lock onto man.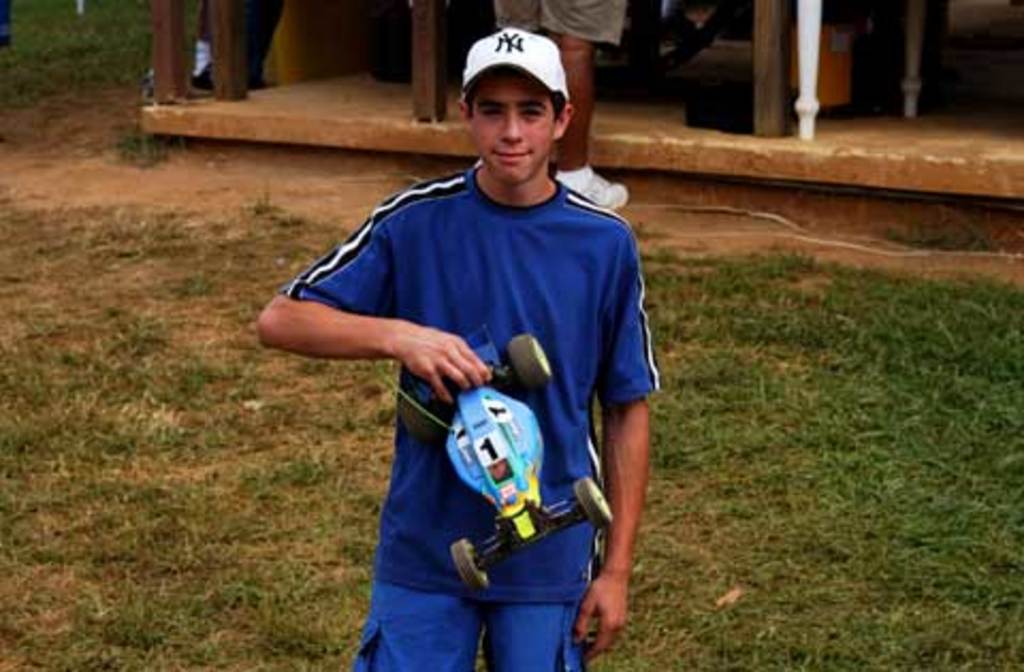
Locked: <region>277, 2, 653, 671</region>.
